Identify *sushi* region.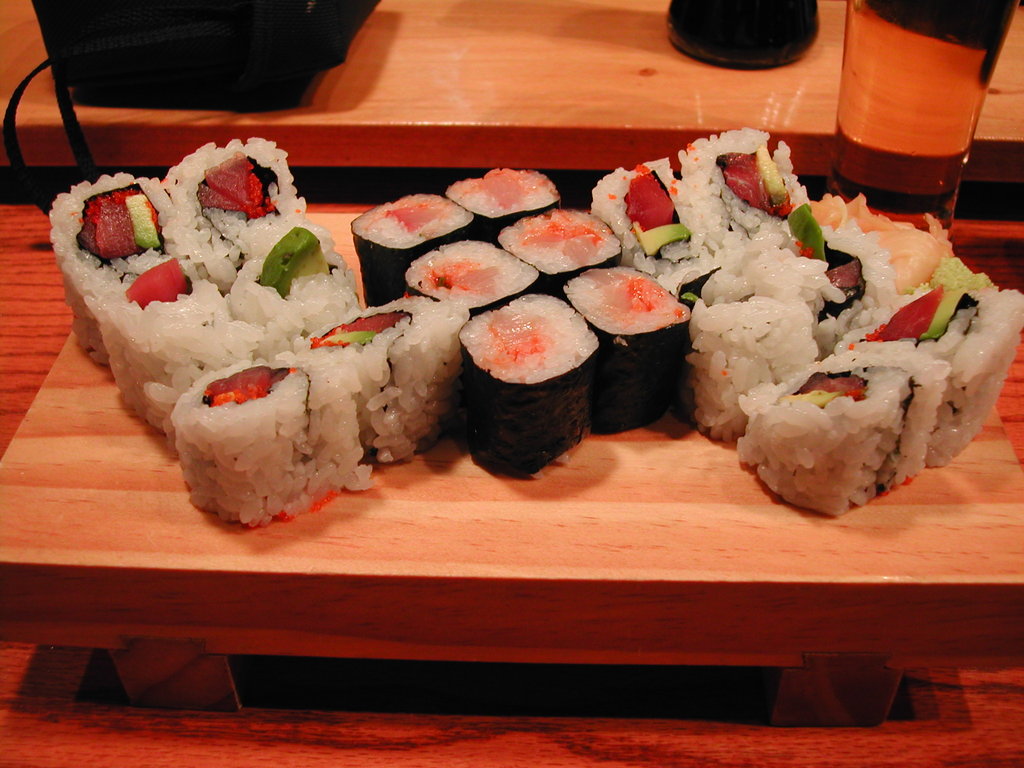
Region: {"x1": 161, "y1": 361, "x2": 360, "y2": 529}.
